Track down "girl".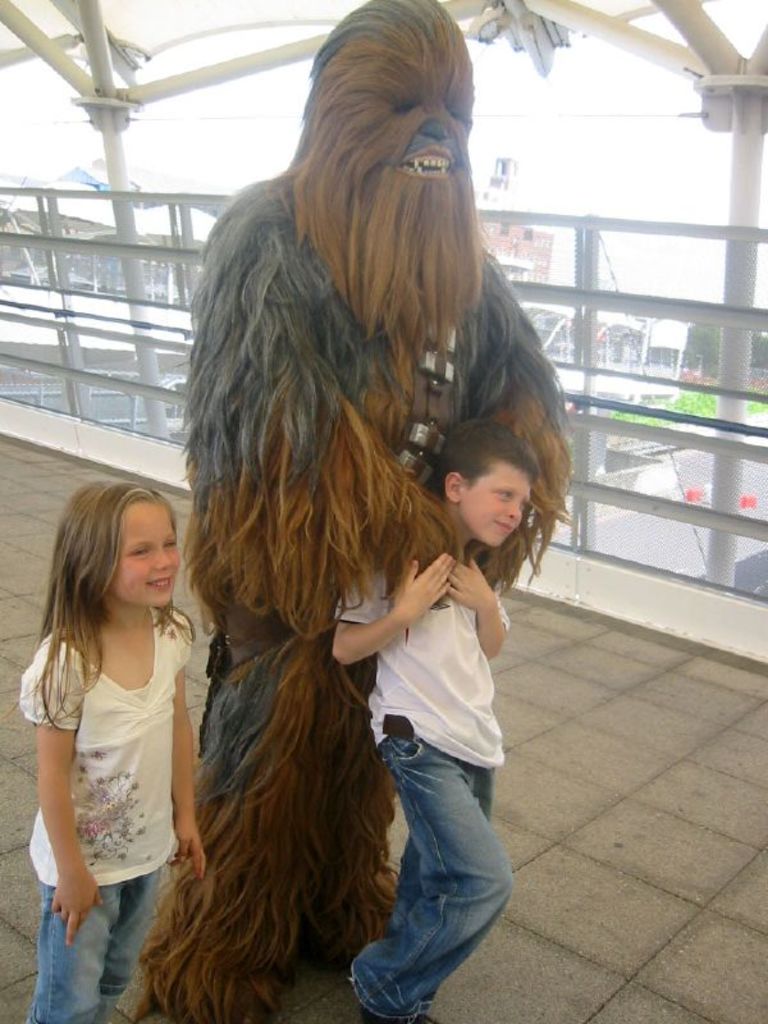
Tracked to BBox(24, 484, 209, 1023).
